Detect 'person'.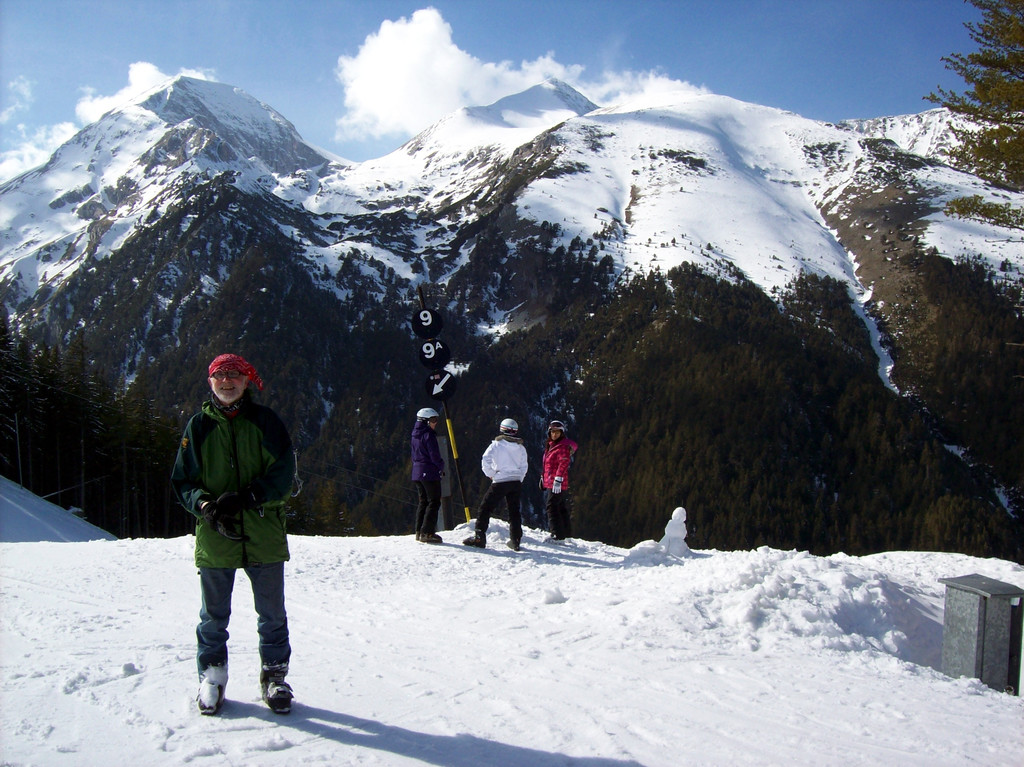
Detected at {"x1": 544, "y1": 417, "x2": 574, "y2": 544}.
